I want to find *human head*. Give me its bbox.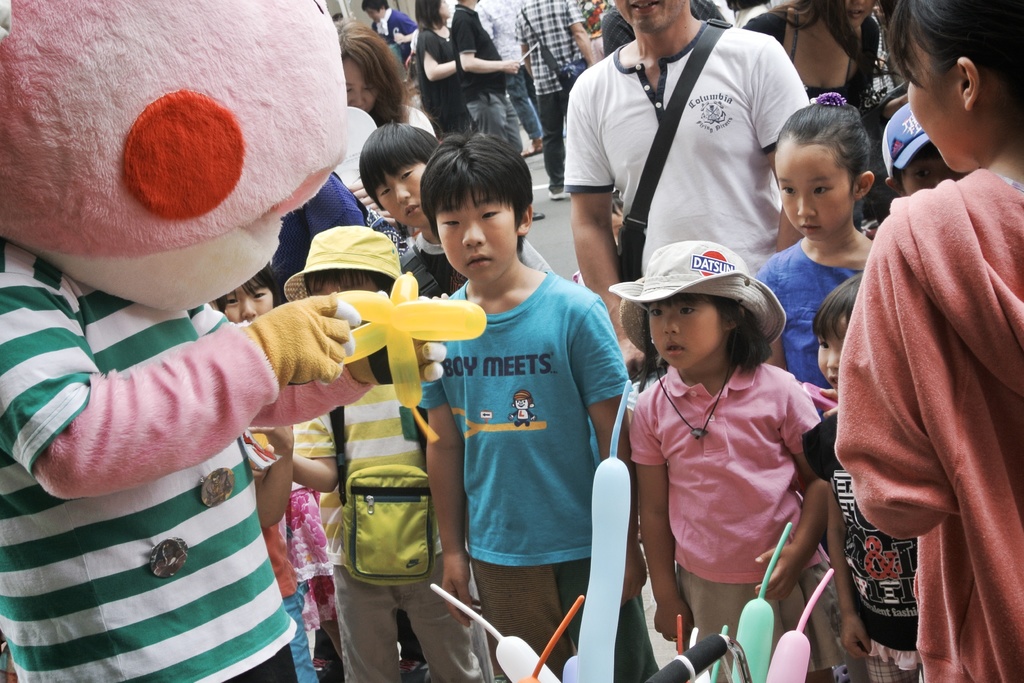
rect(202, 259, 285, 320).
